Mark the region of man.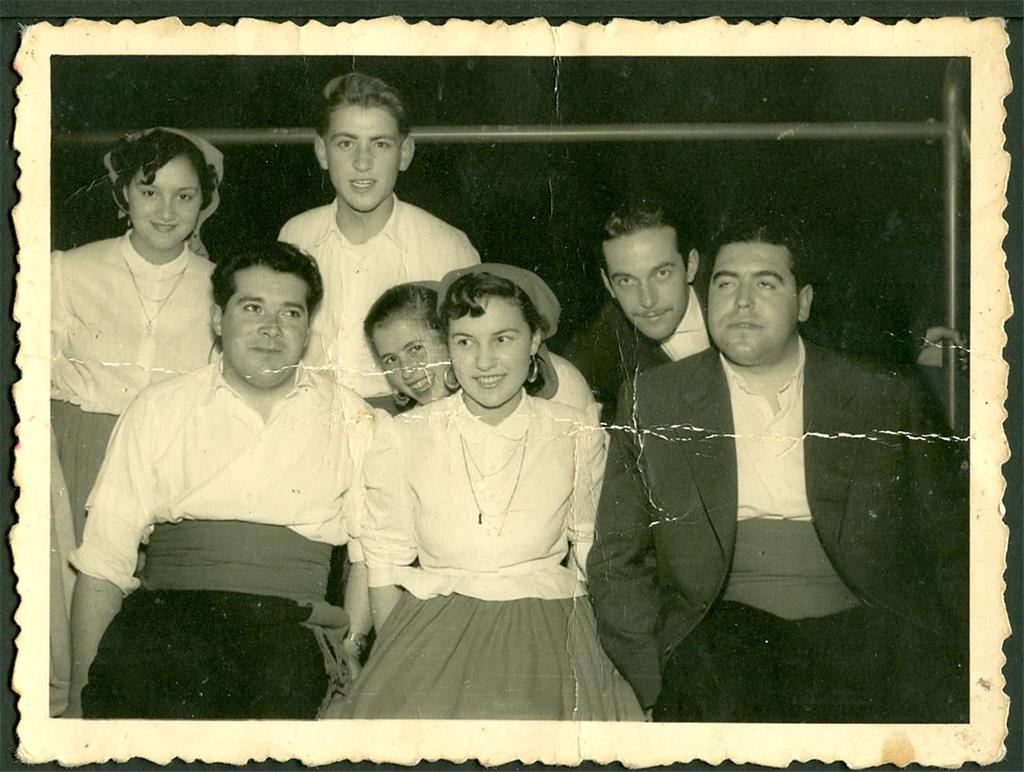
Region: region(585, 216, 978, 727).
